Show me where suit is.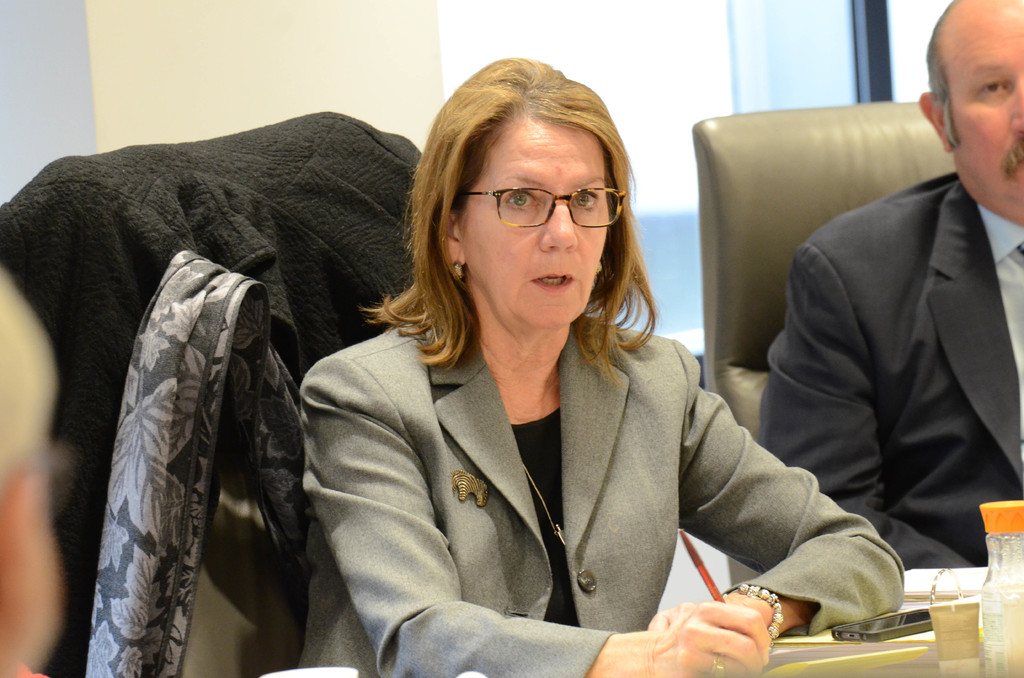
suit is at 762, 177, 1023, 567.
